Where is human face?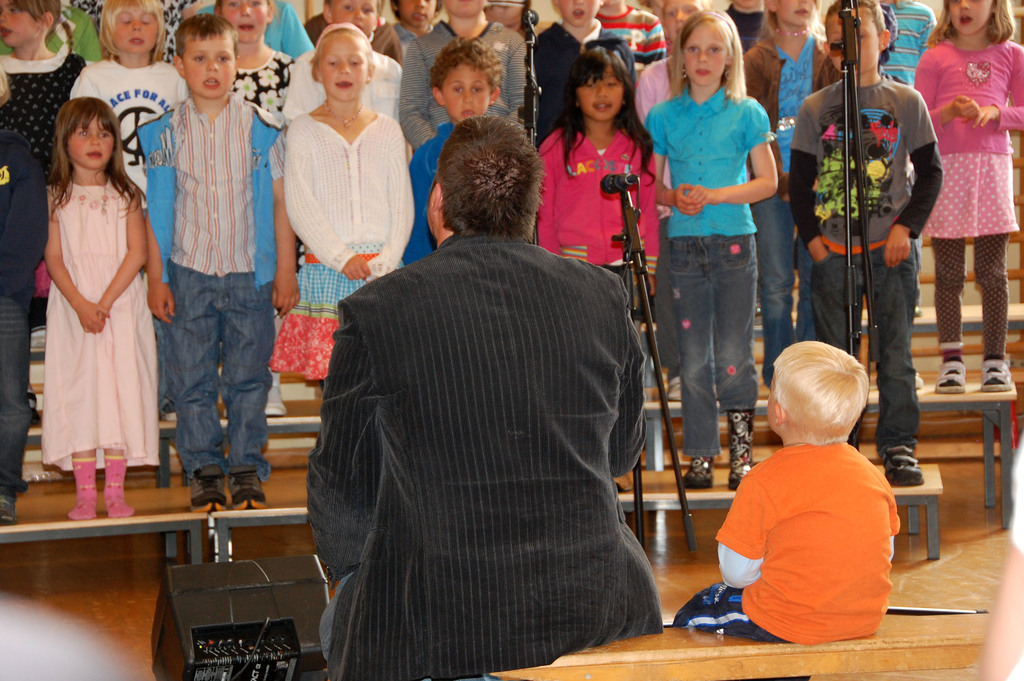
[left=110, top=8, right=150, bottom=54].
